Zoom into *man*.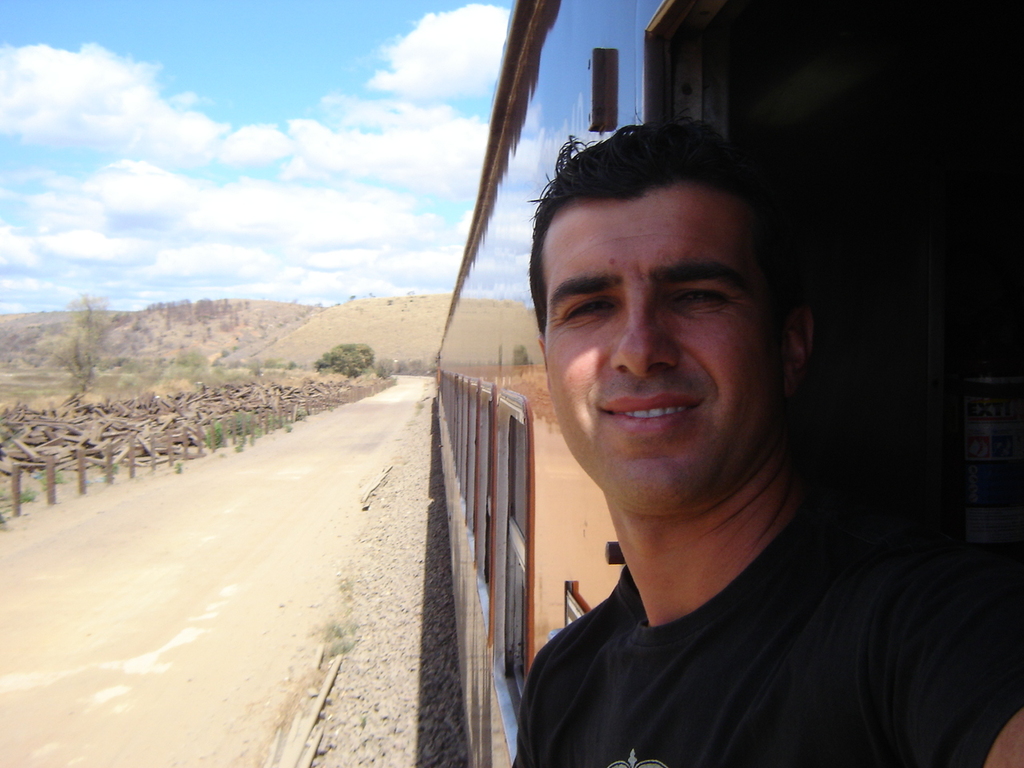
Zoom target: bbox=[402, 99, 961, 767].
